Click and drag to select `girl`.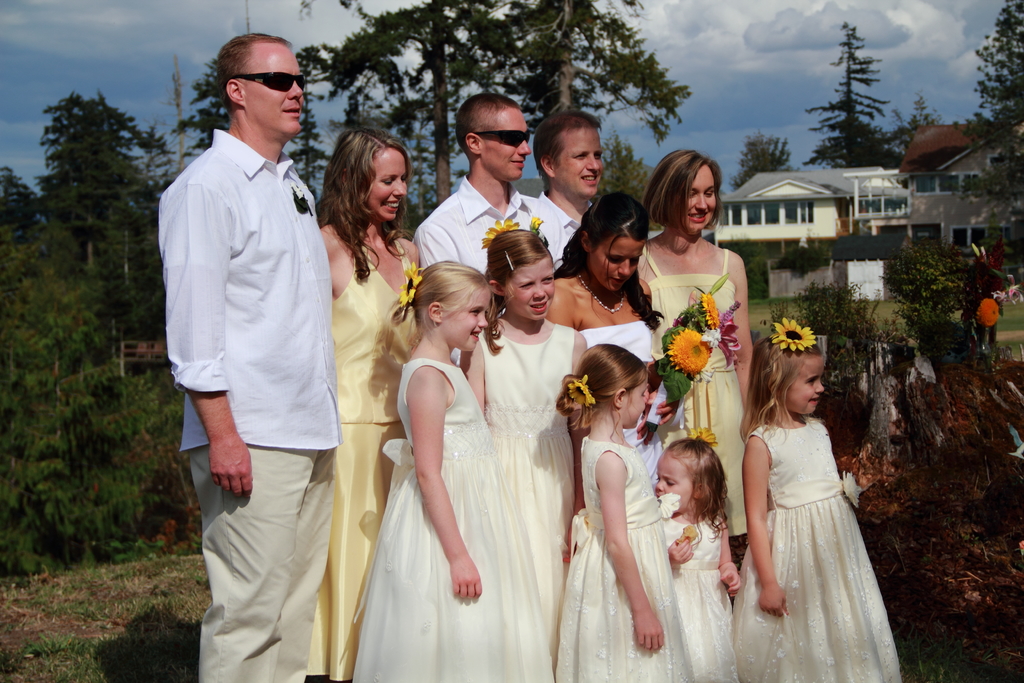
Selection: 727:314:905:682.
